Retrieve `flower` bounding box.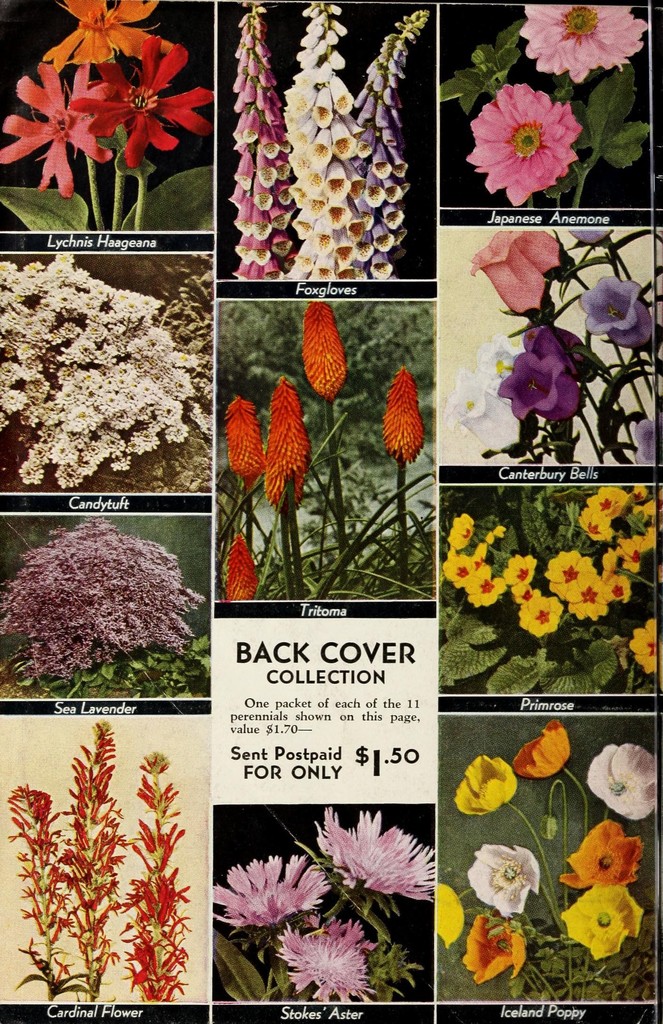
Bounding box: 580 274 655 349.
